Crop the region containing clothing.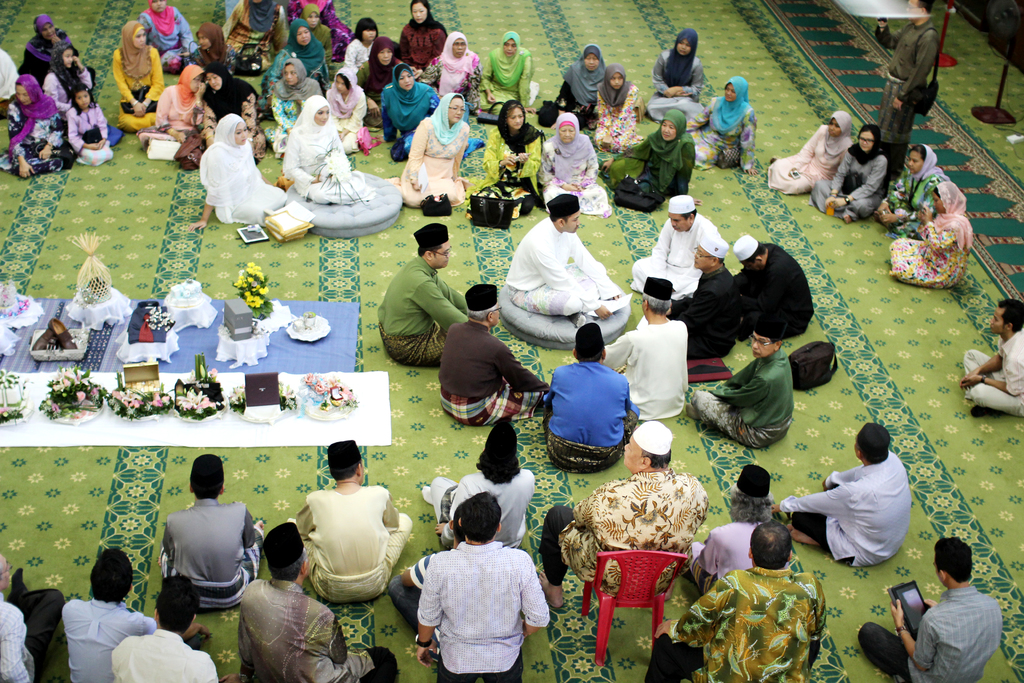
Crop region: pyautogui.locateOnScreen(662, 559, 828, 682).
